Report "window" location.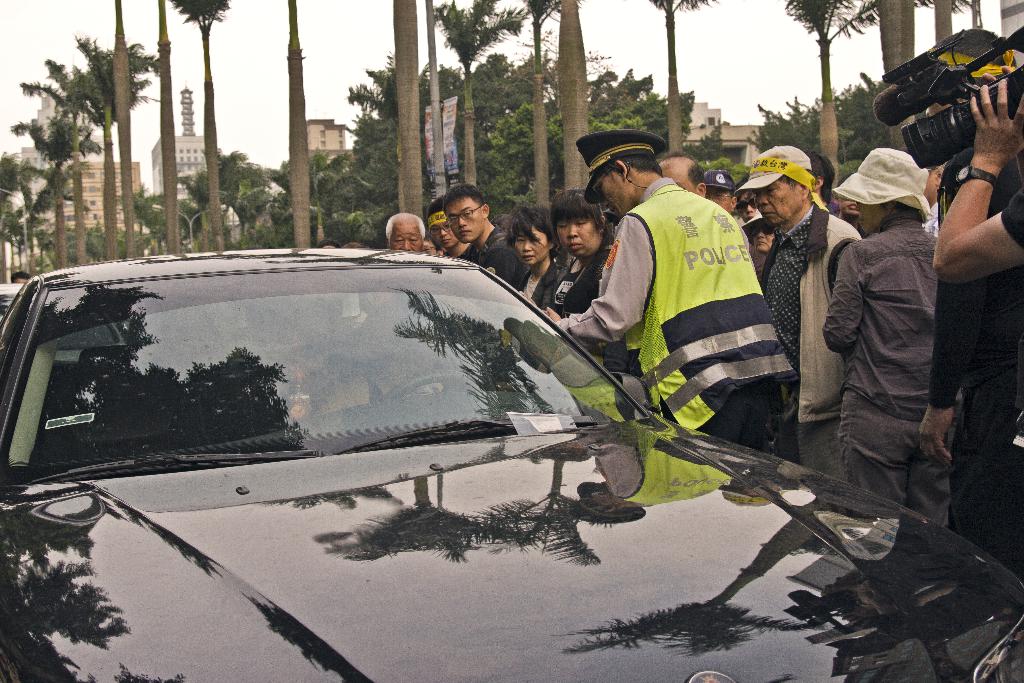
Report: [707, 120, 714, 125].
